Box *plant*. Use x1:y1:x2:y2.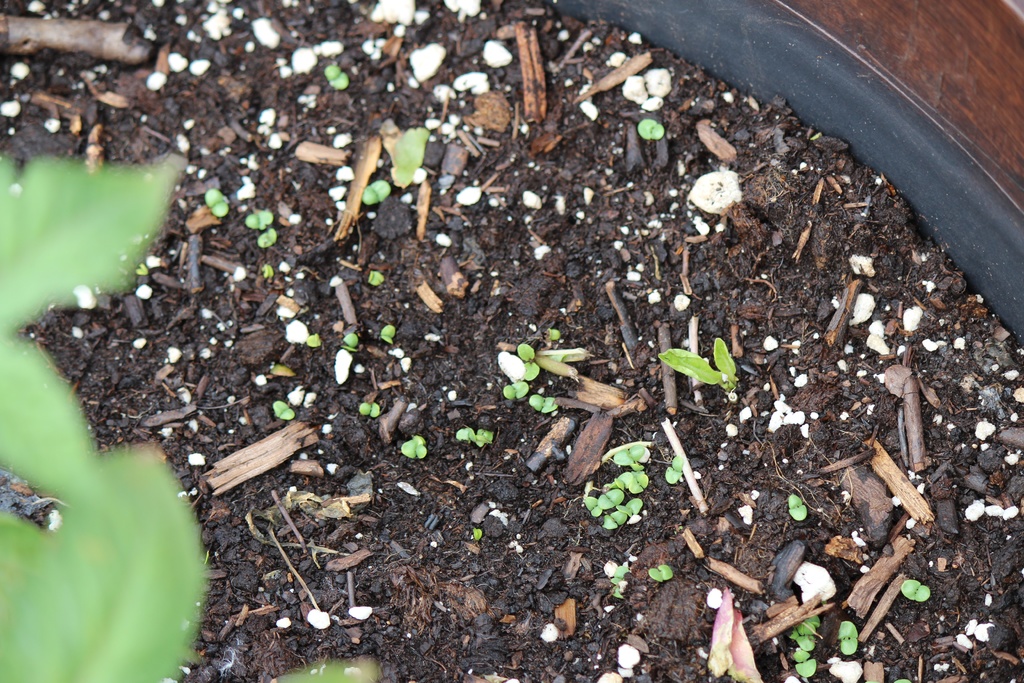
639:119:675:145.
